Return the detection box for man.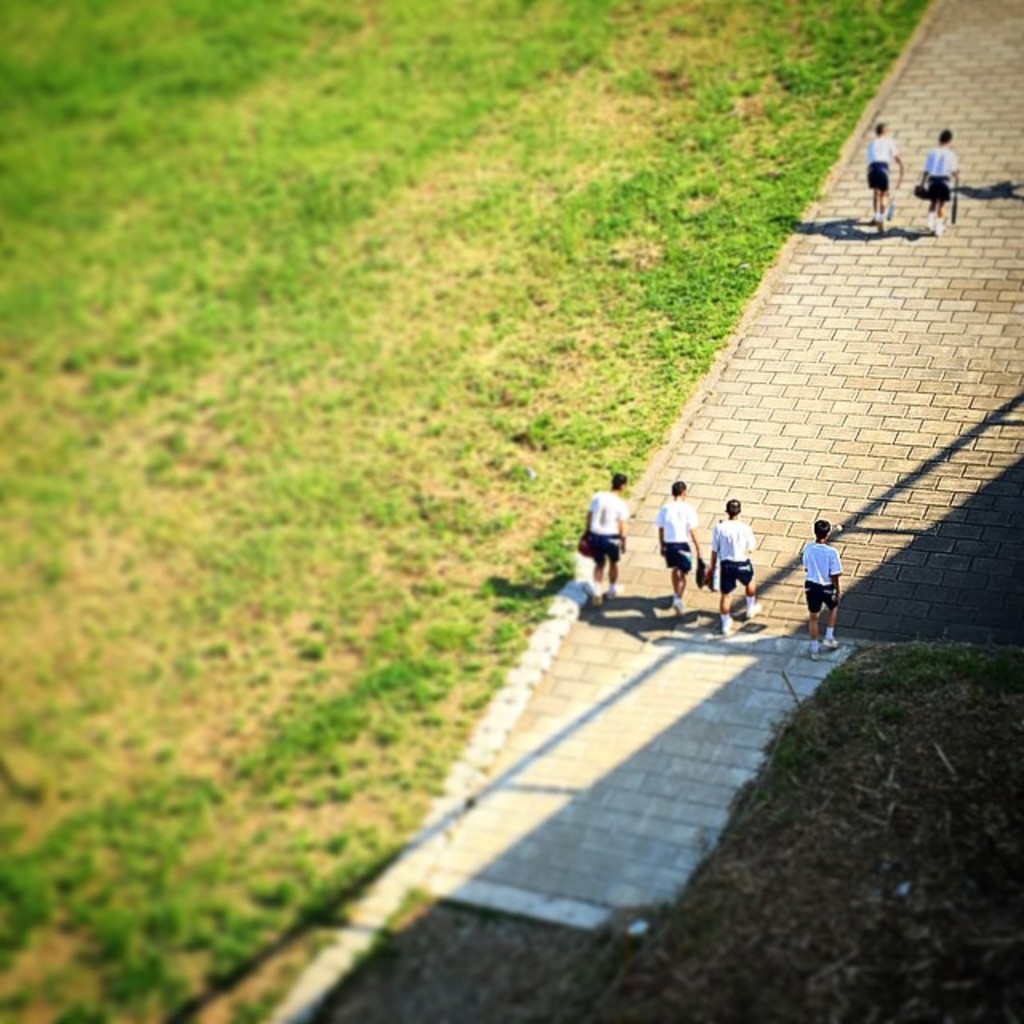
[x1=581, y1=469, x2=621, y2=624].
